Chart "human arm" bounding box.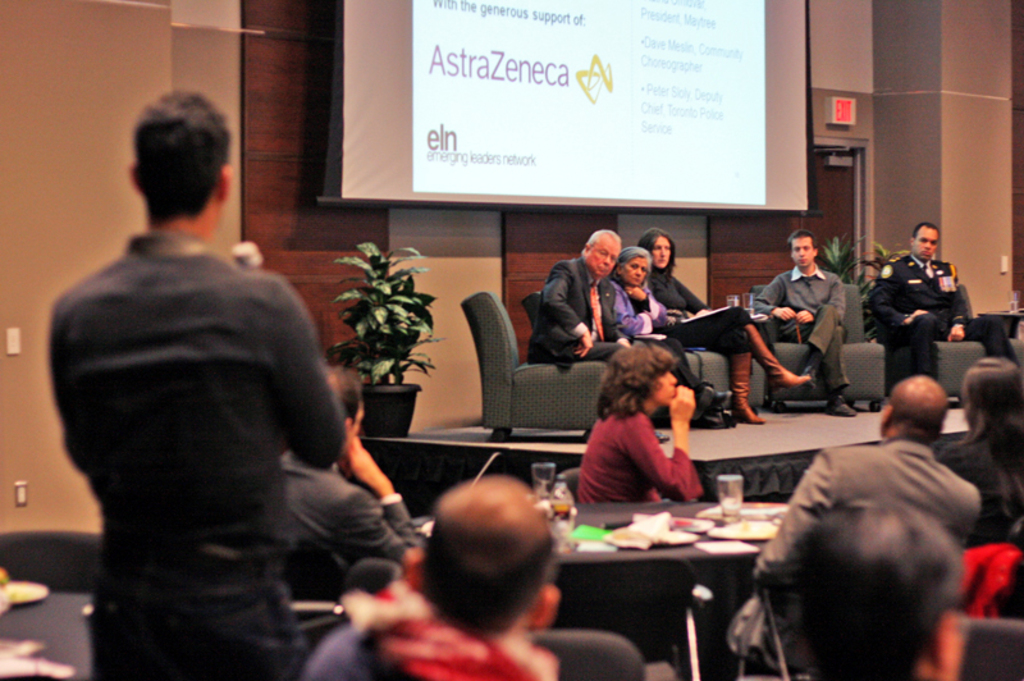
Charted: [863,262,934,328].
